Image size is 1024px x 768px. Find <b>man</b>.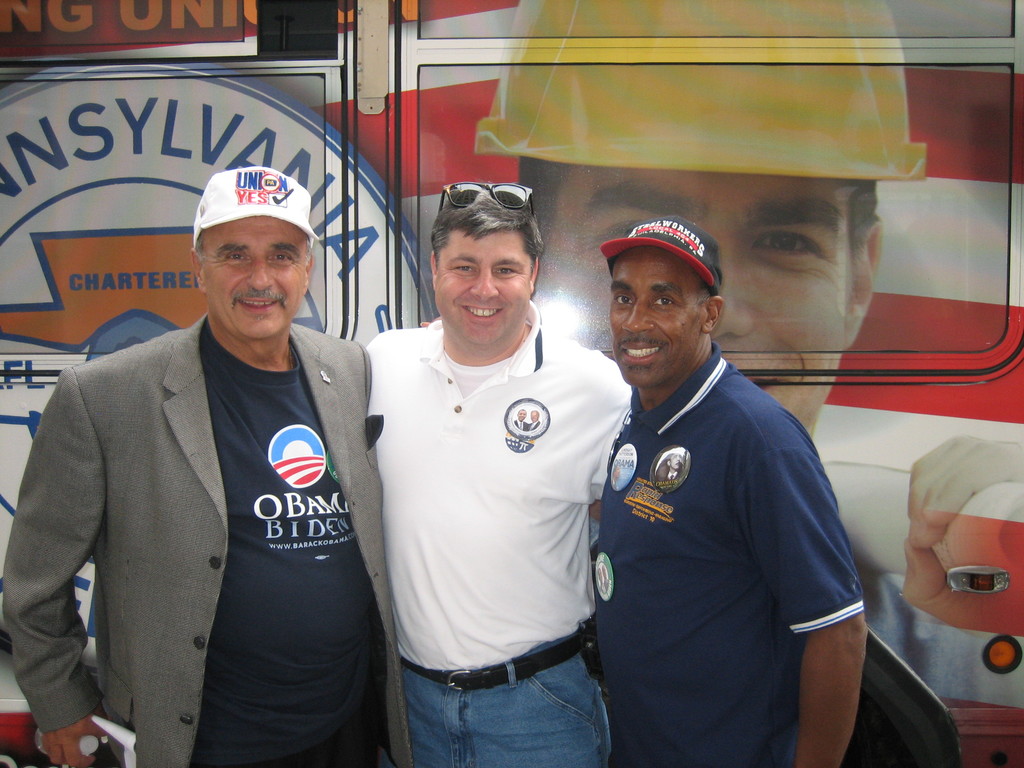
{"left": 0, "top": 166, "right": 413, "bottom": 767}.
